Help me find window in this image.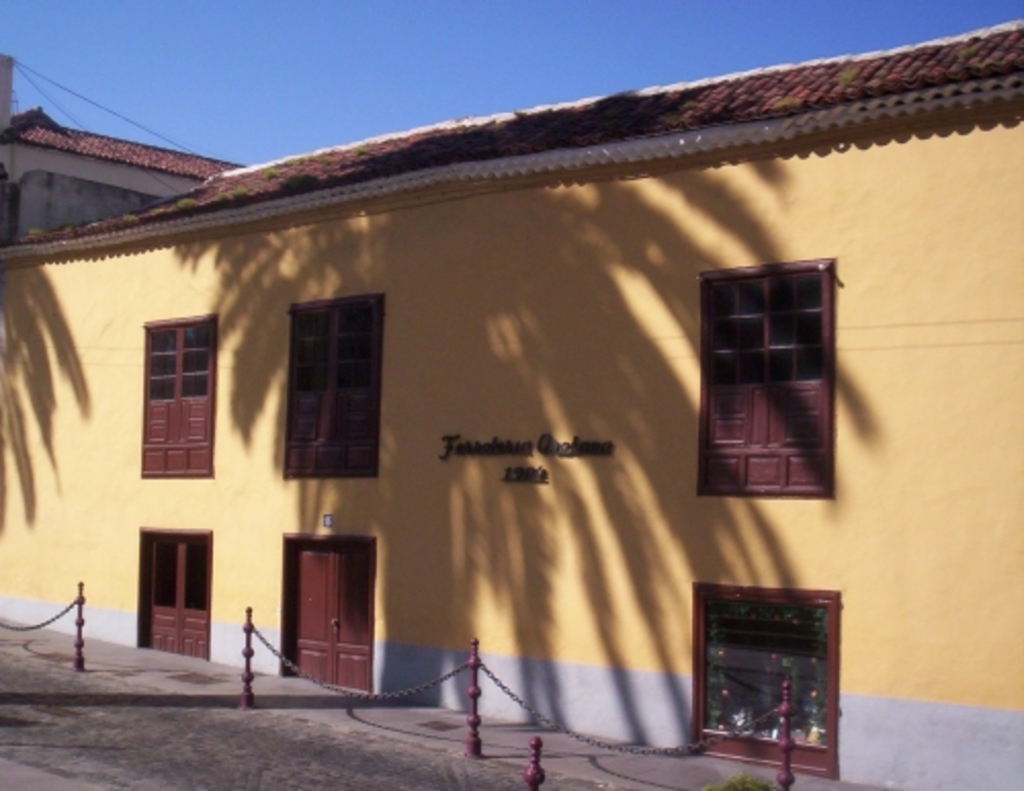
Found it: 281,299,379,490.
